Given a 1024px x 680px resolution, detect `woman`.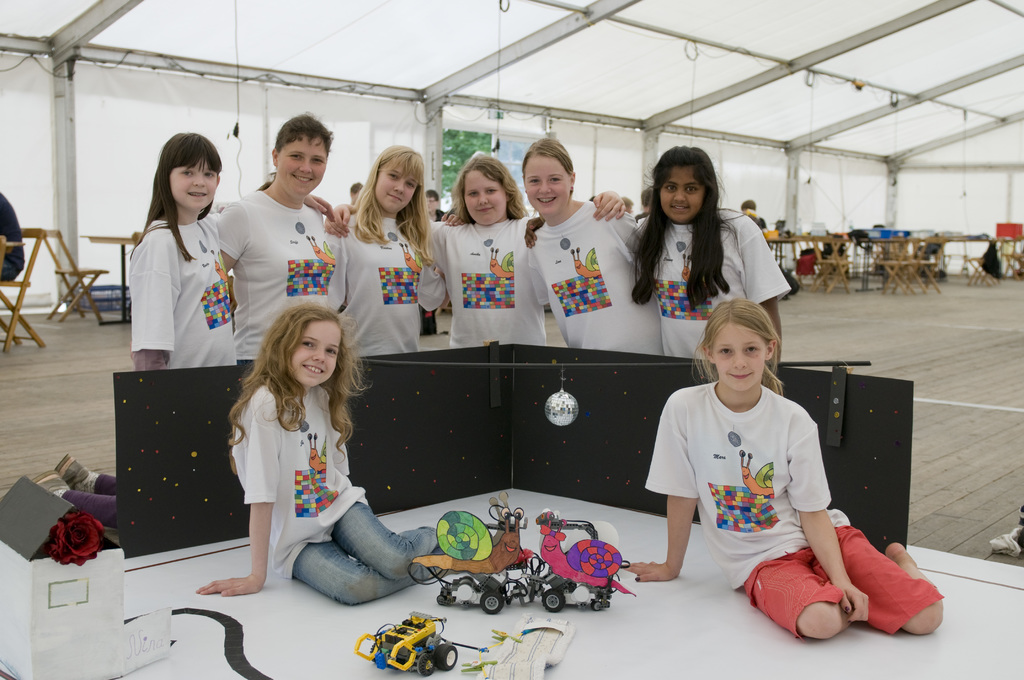
(216, 246, 414, 635).
